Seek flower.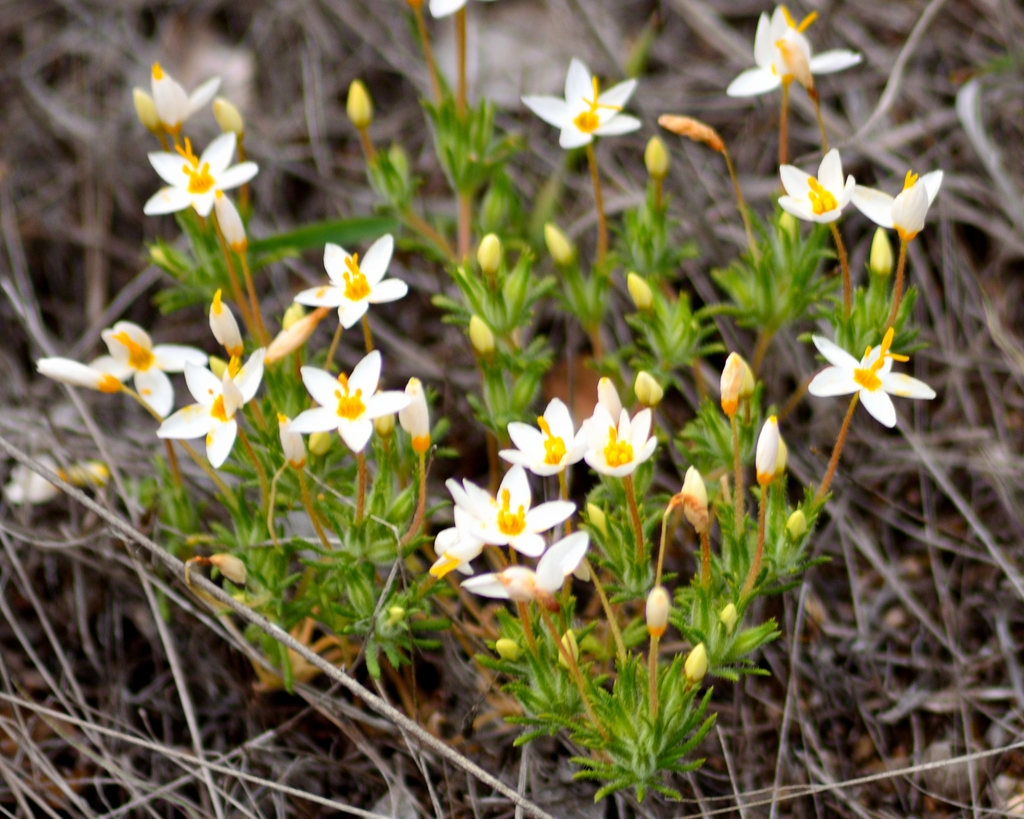
box(144, 133, 257, 222).
